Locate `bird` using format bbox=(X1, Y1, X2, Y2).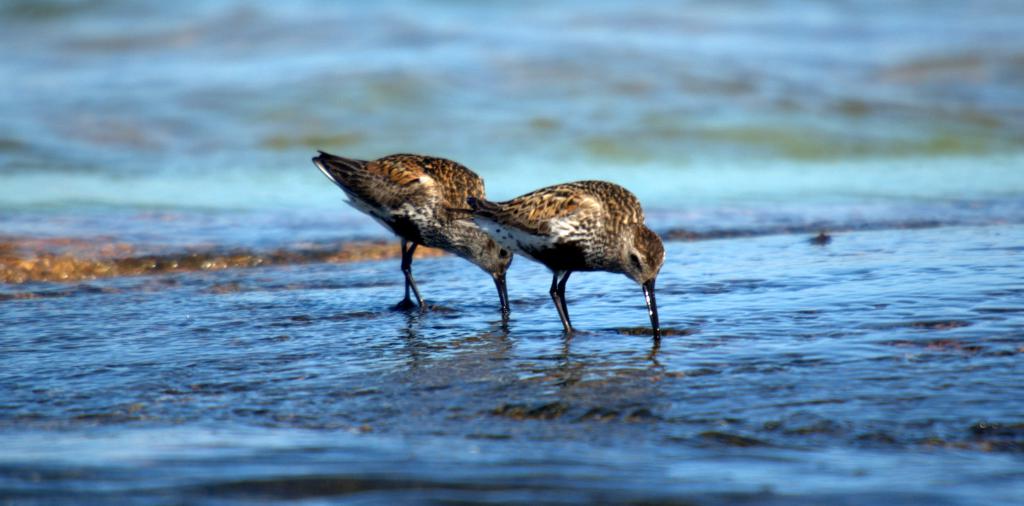
bbox=(440, 178, 670, 339).
